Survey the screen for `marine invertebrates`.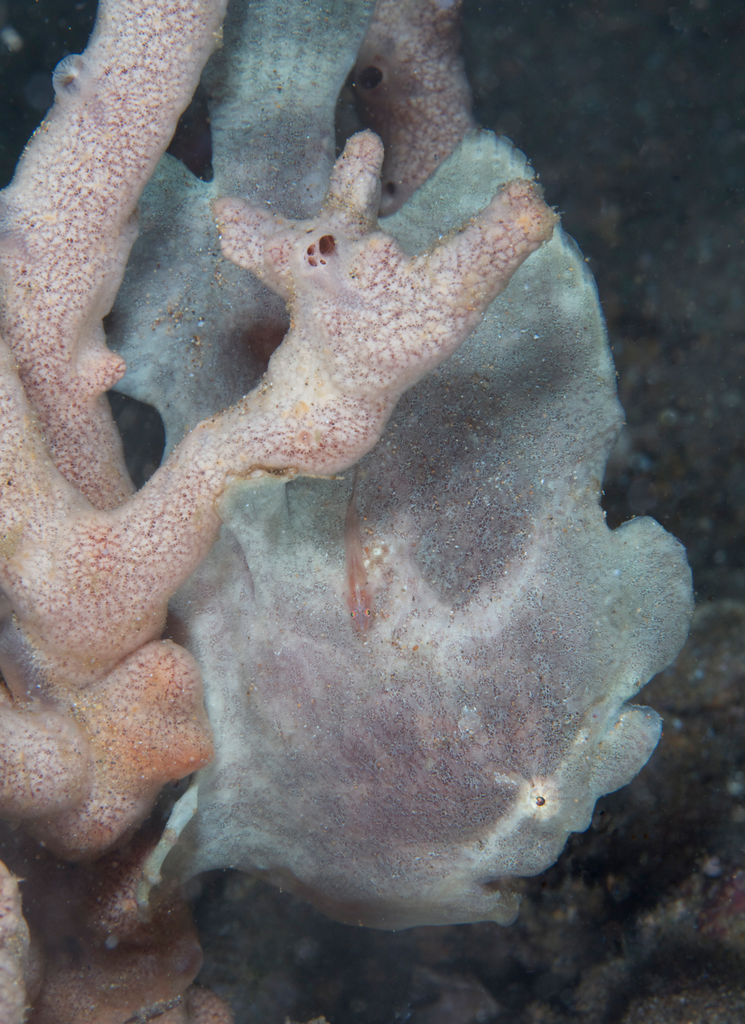
Survey found: detection(340, 472, 375, 643).
